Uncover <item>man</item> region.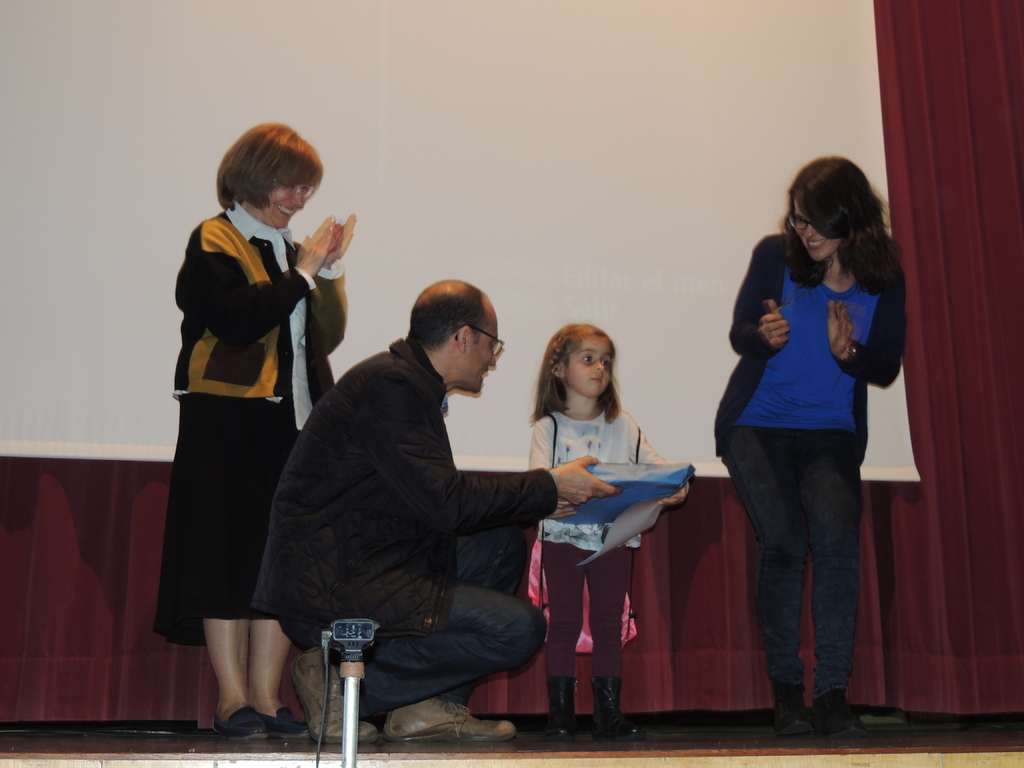
Uncovered: 255,269,579,739.
